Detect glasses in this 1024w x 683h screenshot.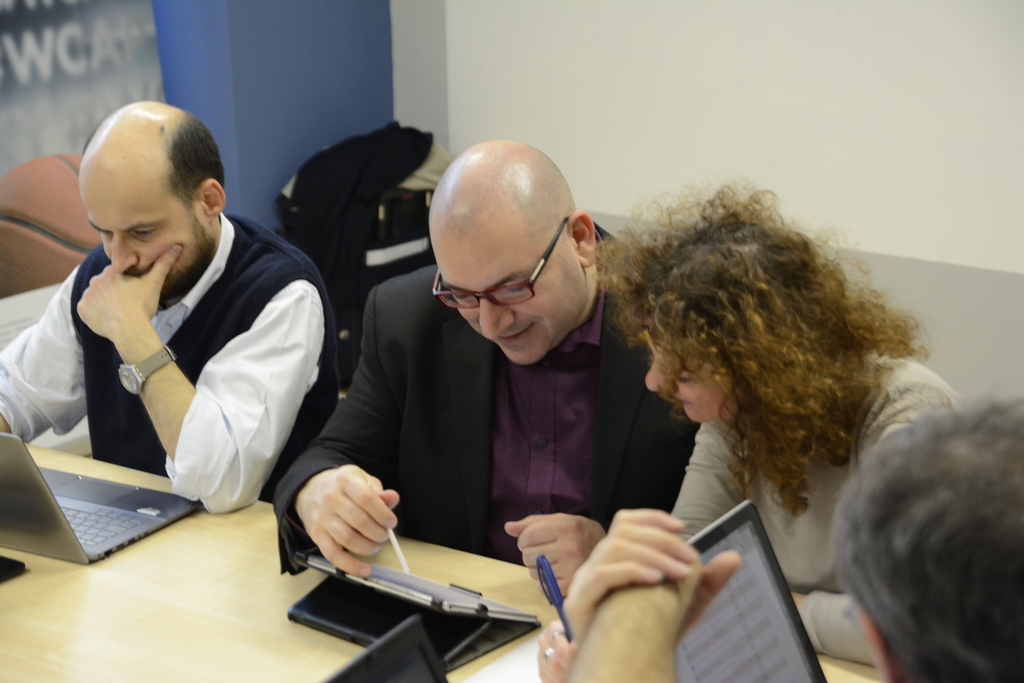
Detection: {"left": 428, "top": 224, "right": 600, "bottom": 308}.
